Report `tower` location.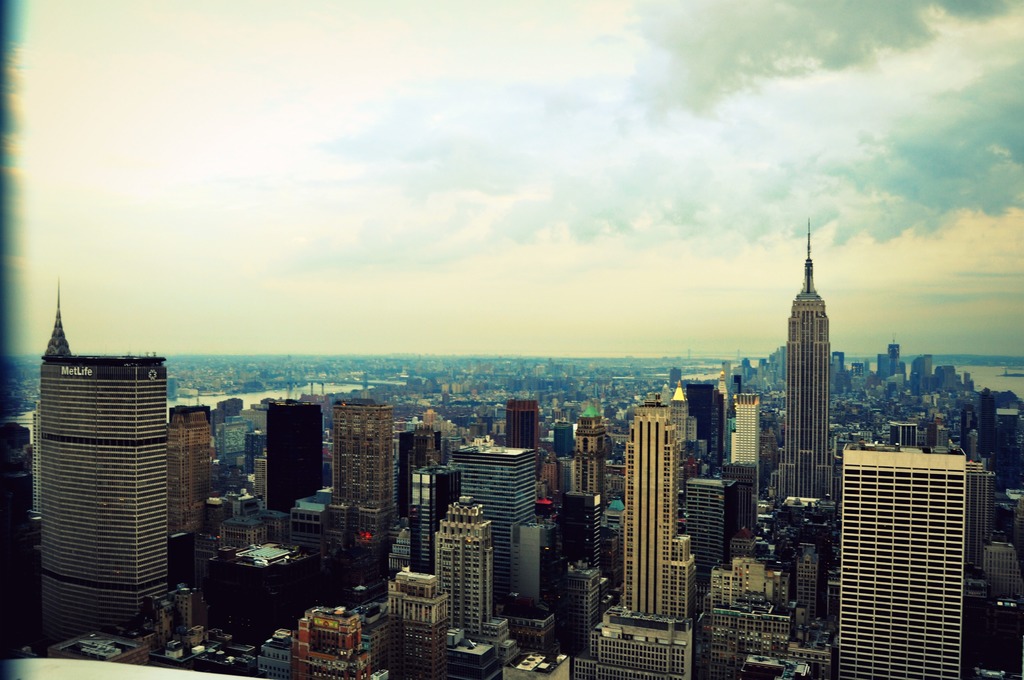
Report: (725, 385, 753, 549).
